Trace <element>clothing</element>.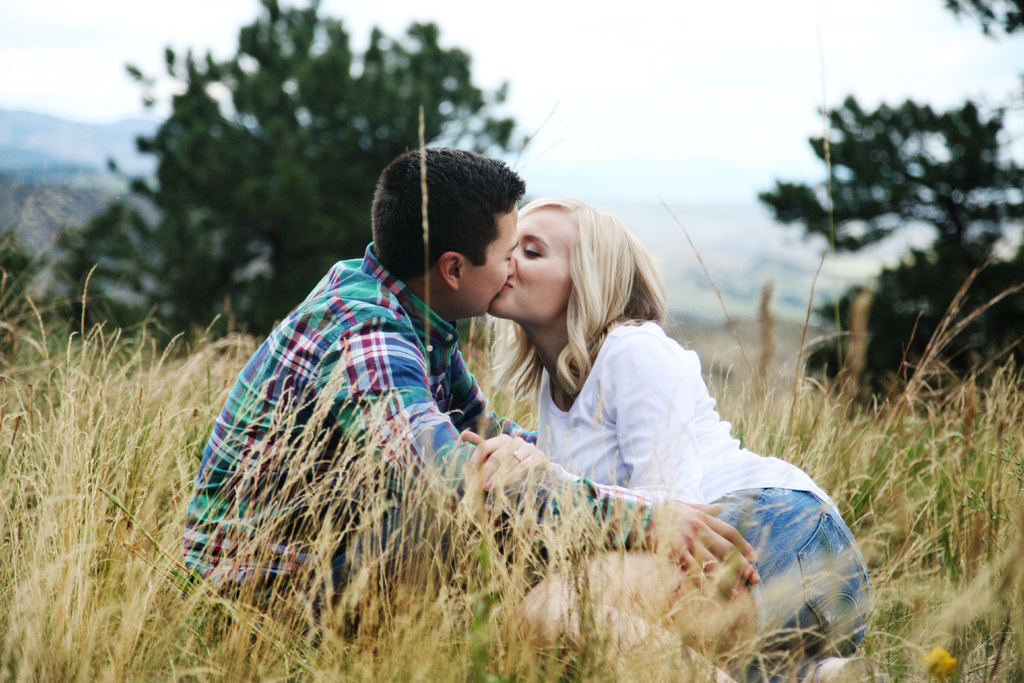
Traced to pyautogui.locateOnScreen(530, 323, 872, 655).
